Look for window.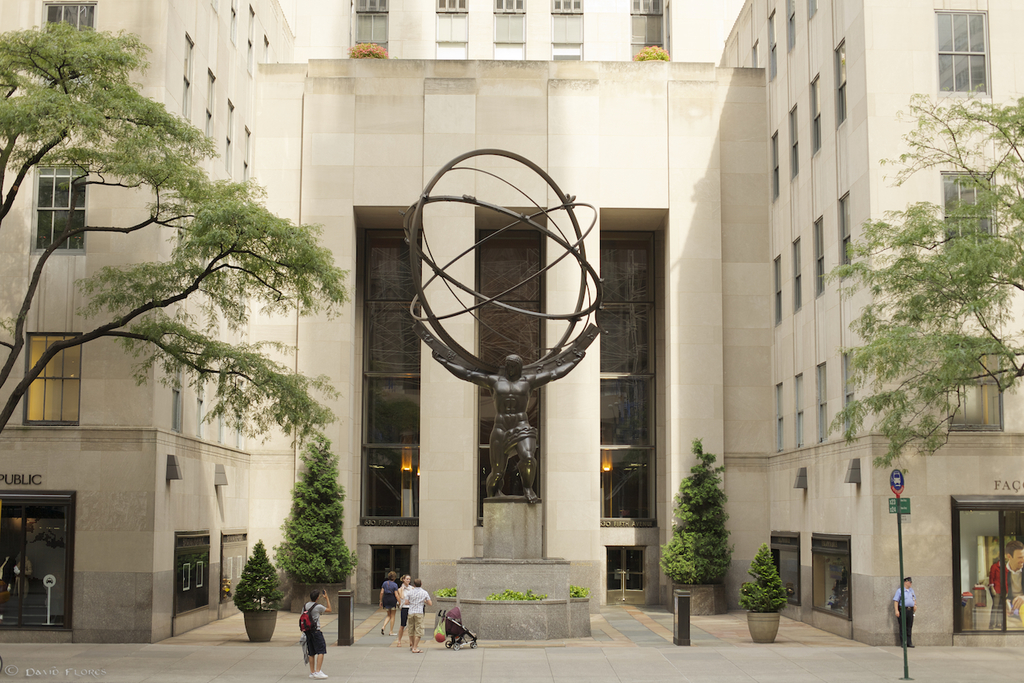
Found: [243,4,254,74].
